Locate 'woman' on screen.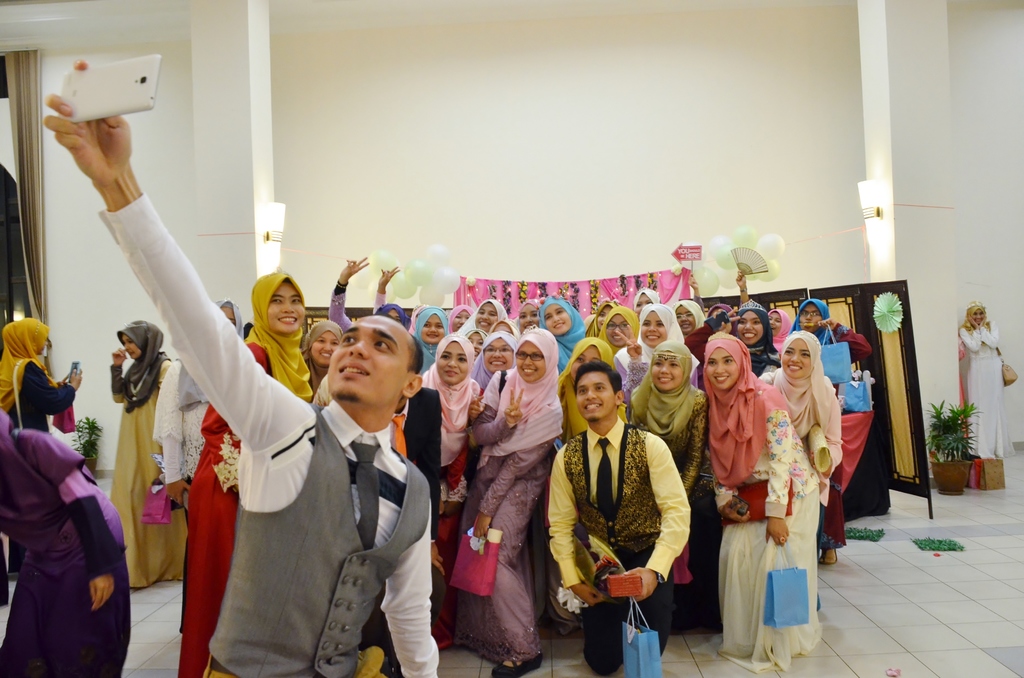
On screen at [left=105, top=319, right=191, bottom=592].
